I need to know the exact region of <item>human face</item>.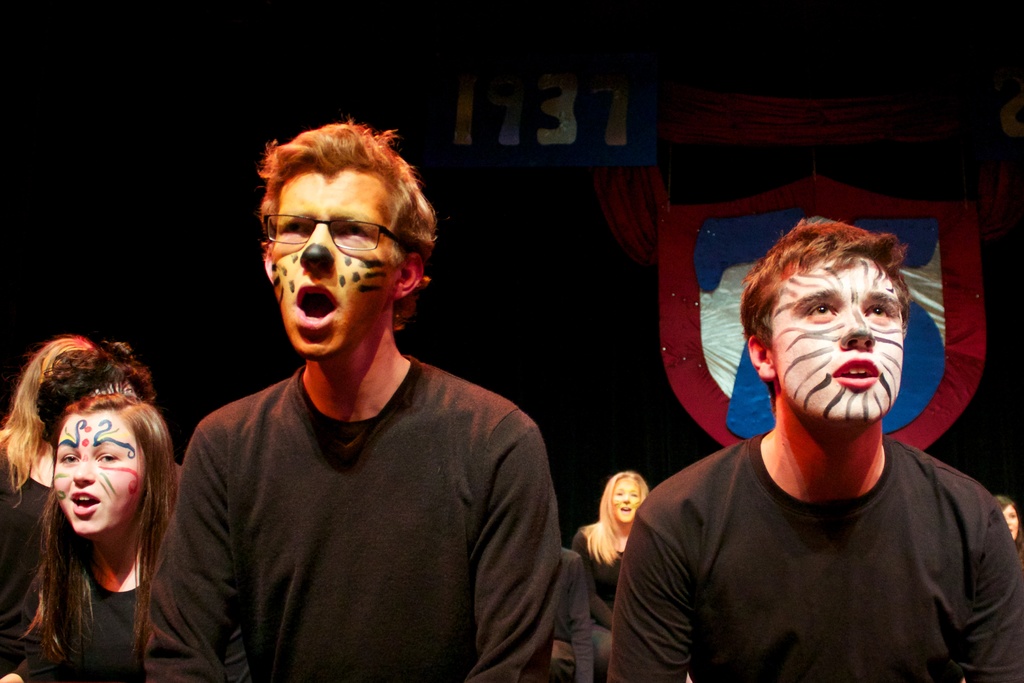
Region: left=1001, top=504, right=1018, bottom=541.
